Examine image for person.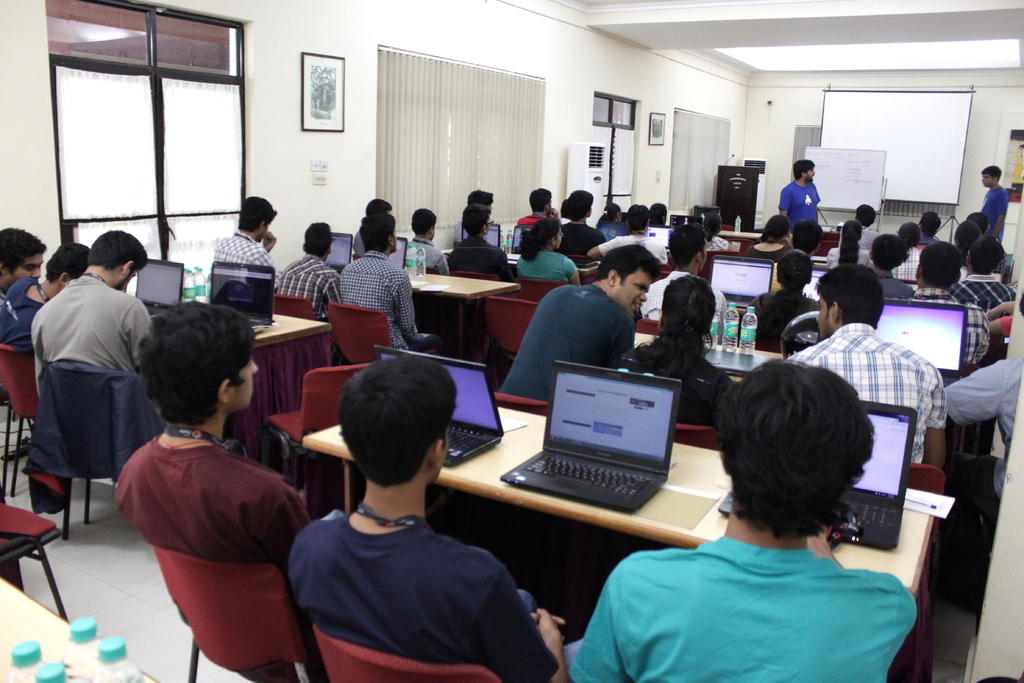
Examination result: region(781, 152, 840, 249).
